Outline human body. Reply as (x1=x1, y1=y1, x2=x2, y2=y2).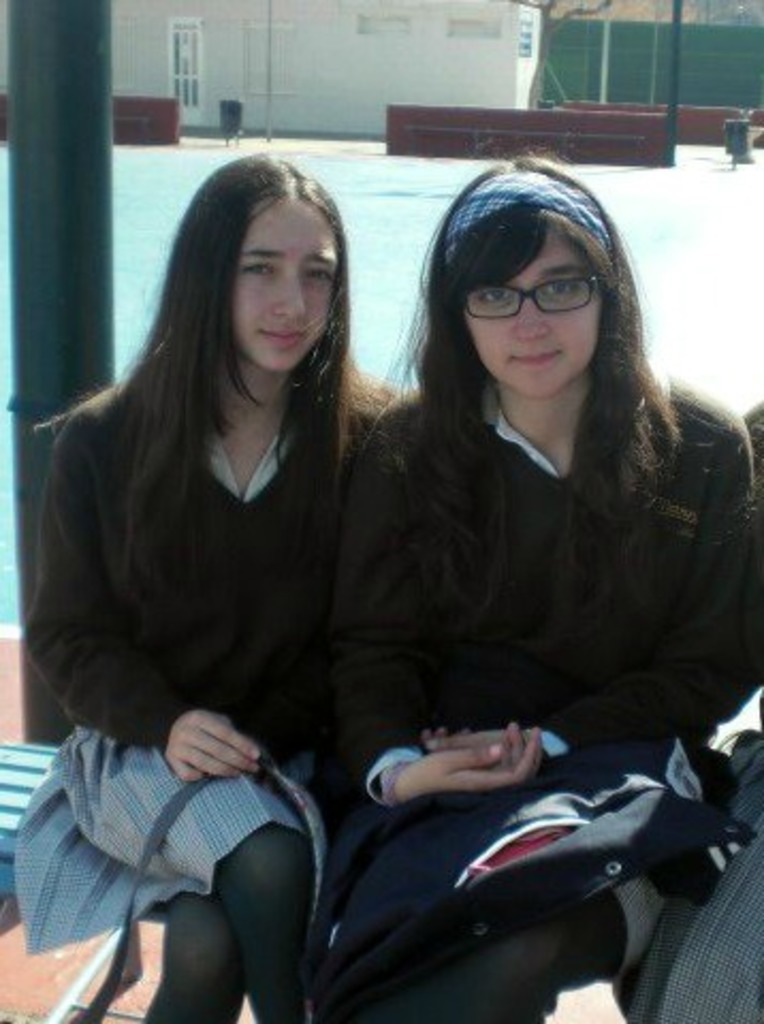
(x1=329, y1=141, x2=762, y2=1022).
